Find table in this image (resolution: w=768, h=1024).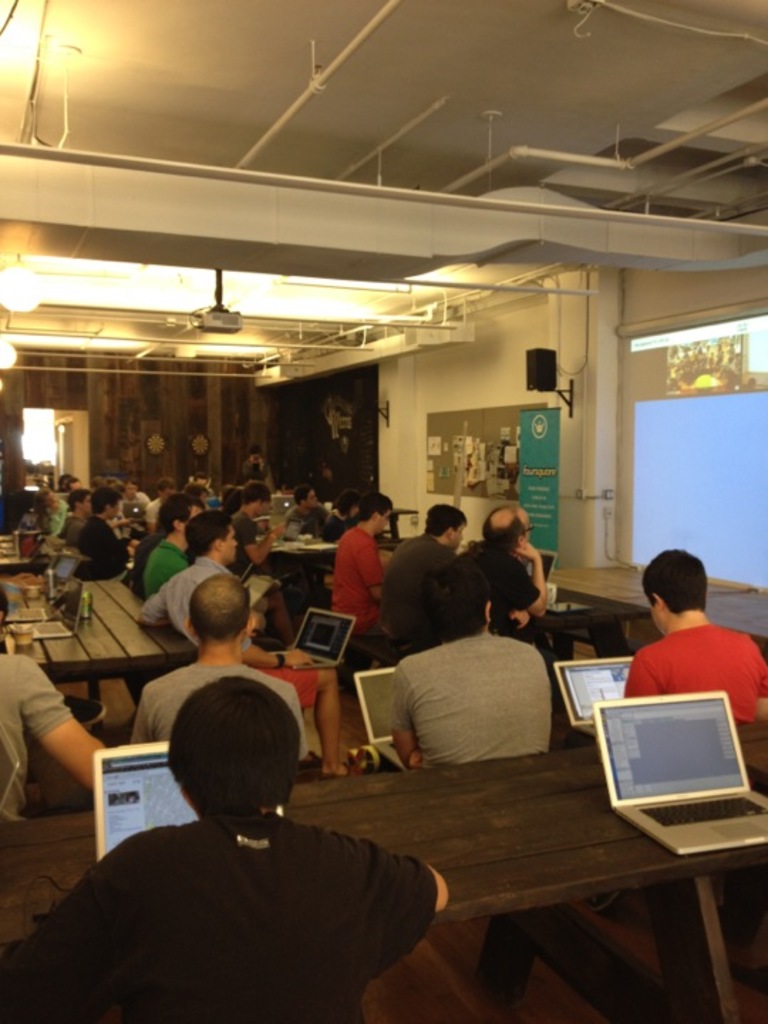
0/539/61/573.
